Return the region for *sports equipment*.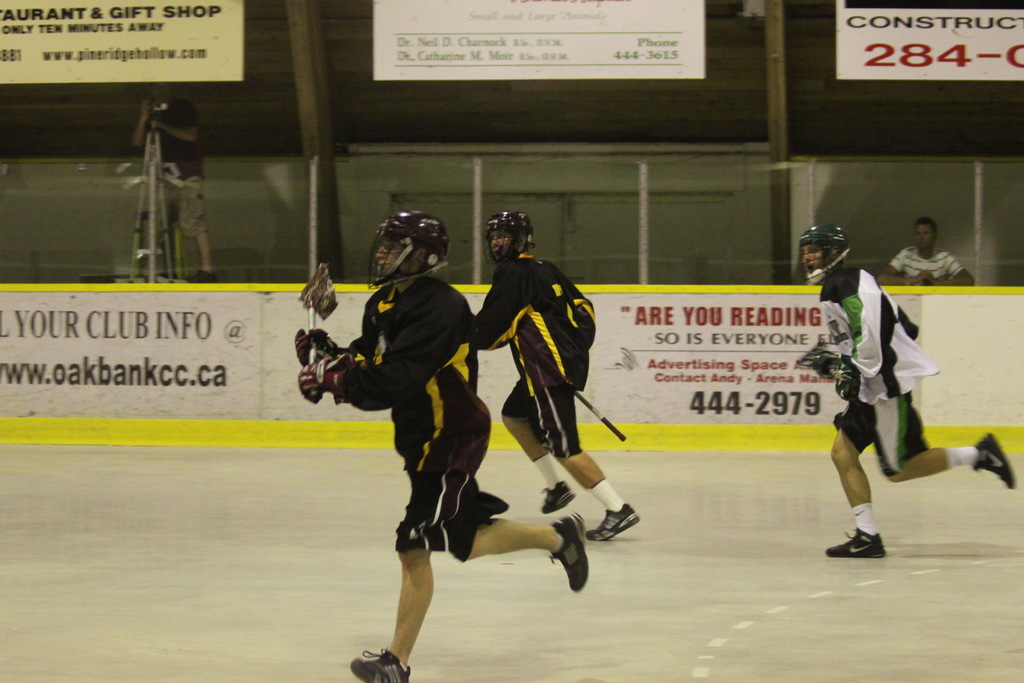
<bbox>797, 346, 840, 382</bbox>.
